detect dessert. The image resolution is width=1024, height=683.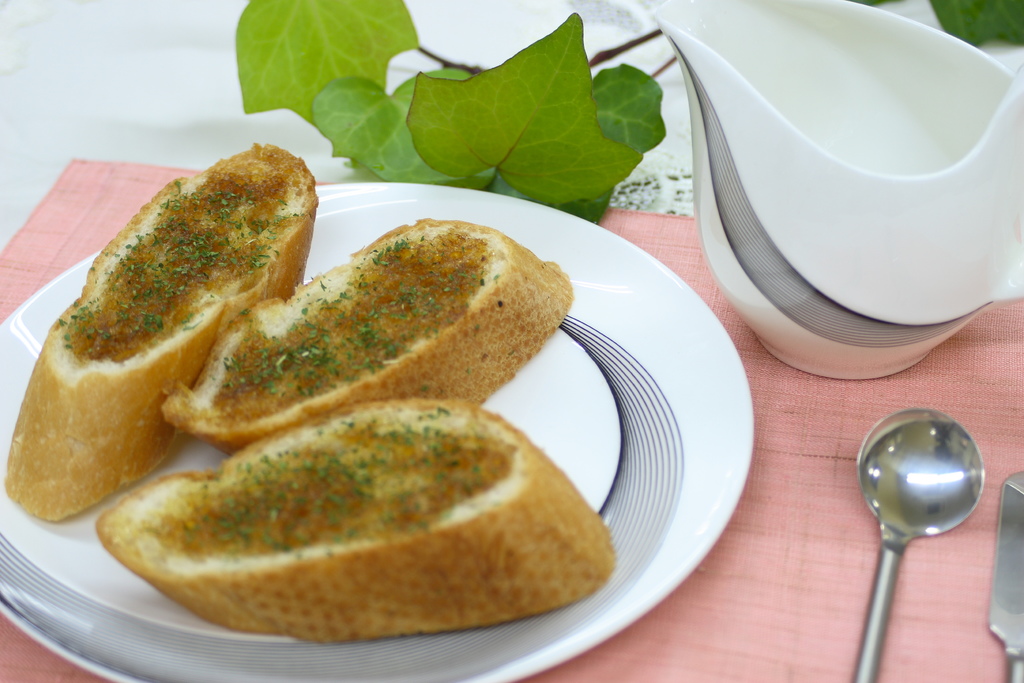
0, 135, 323, 516.
